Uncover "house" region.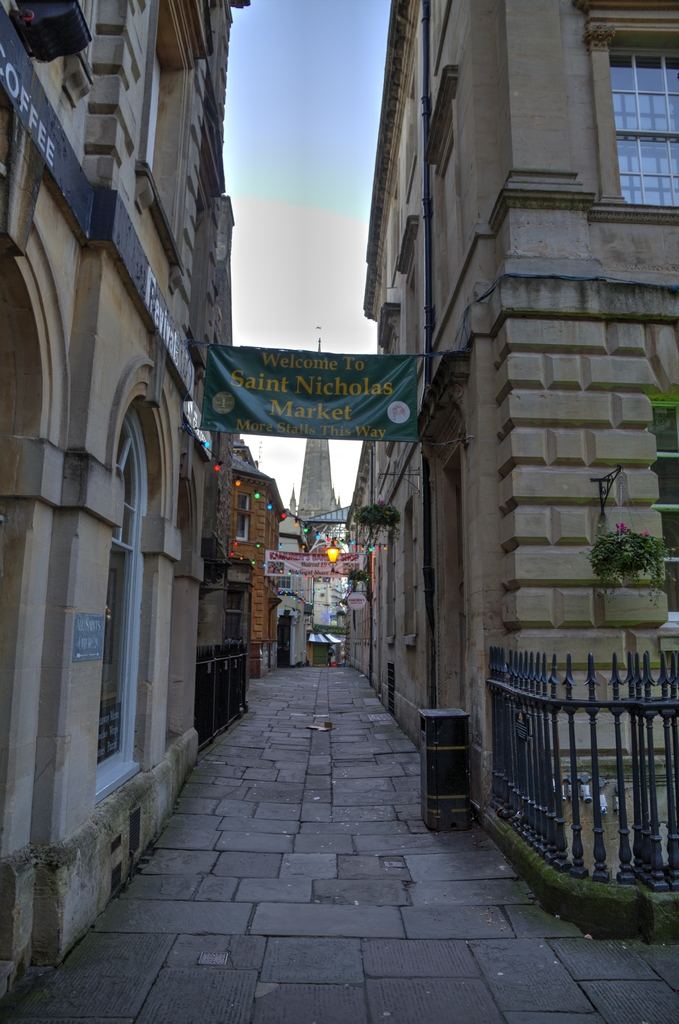
Uncovered: 335,0,669,942.
